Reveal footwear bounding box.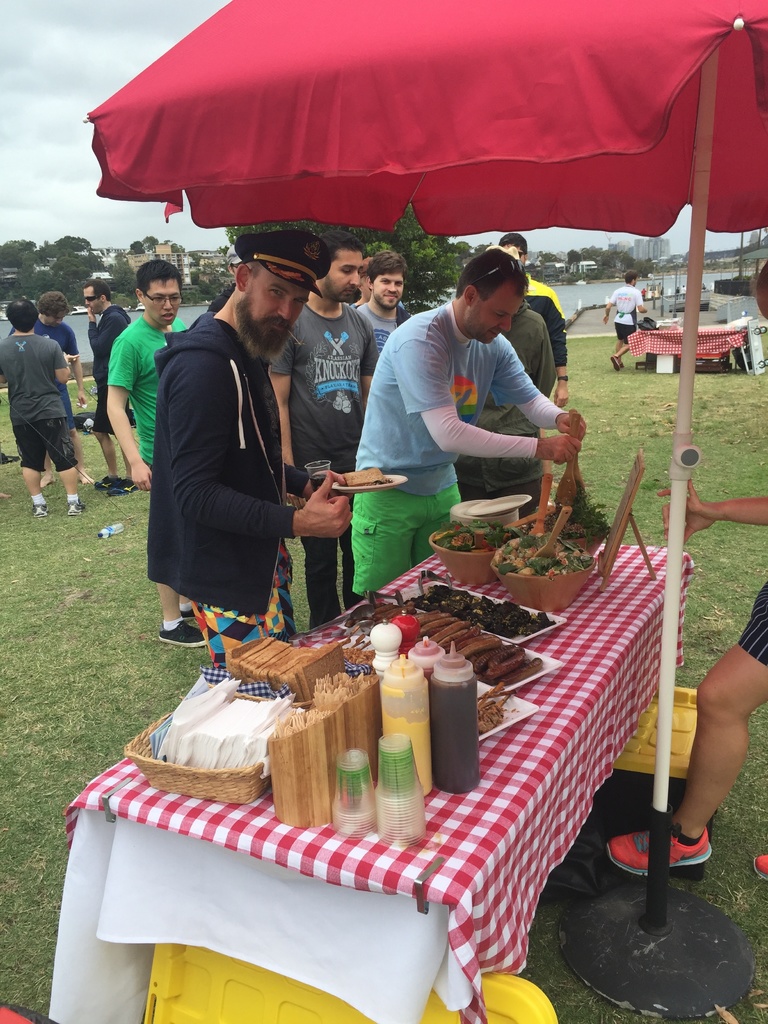
Revealed: crop(164, 617, 209, 648).
